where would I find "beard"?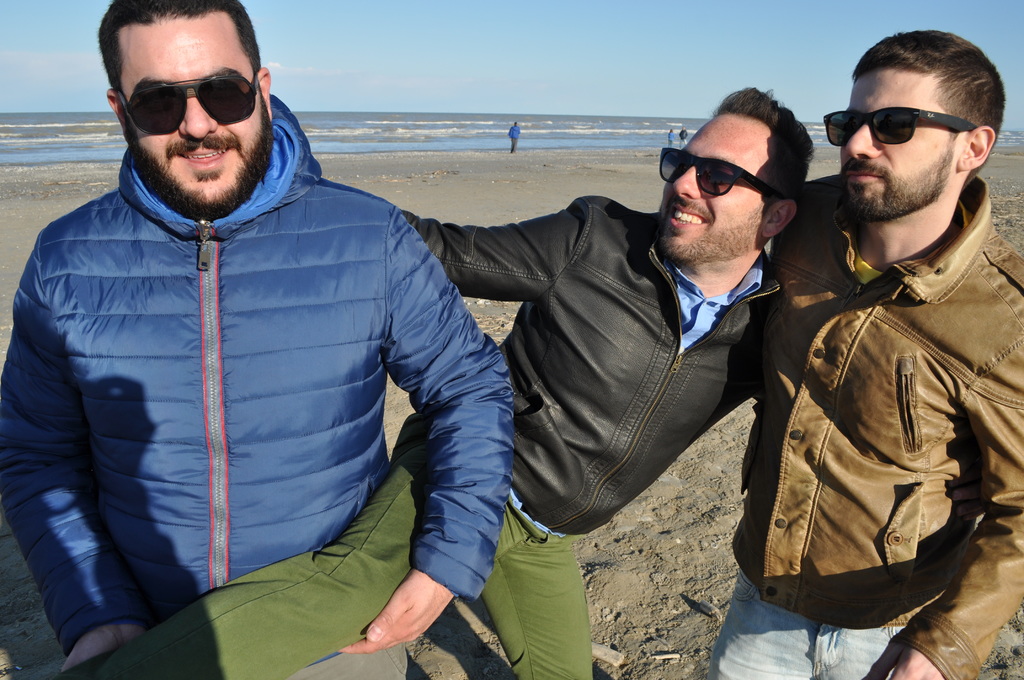
At x1=127 y1=98 x2=282 y2=222.
